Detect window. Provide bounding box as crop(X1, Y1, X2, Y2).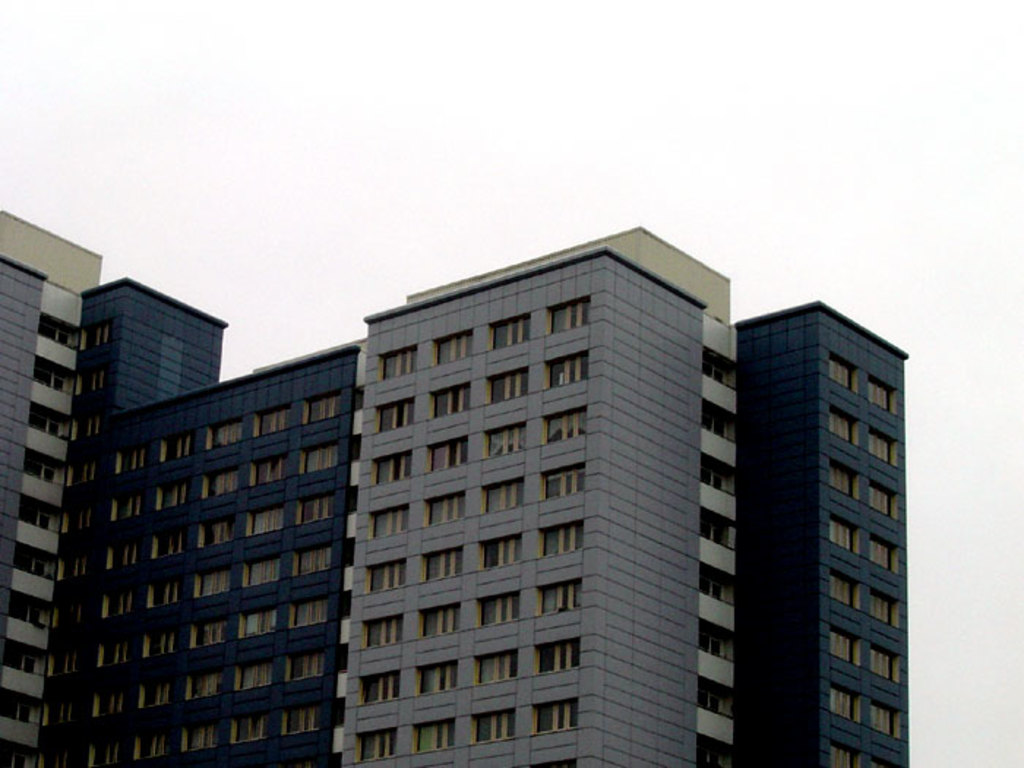
crop(360, 506, 411, 538).
